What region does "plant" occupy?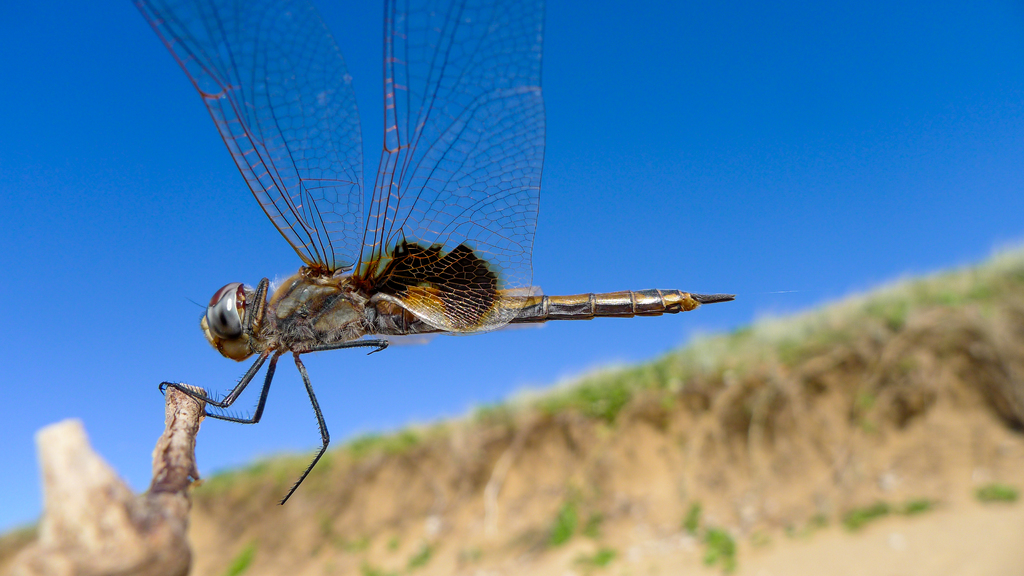
rect(218, 527, 258, 575).
